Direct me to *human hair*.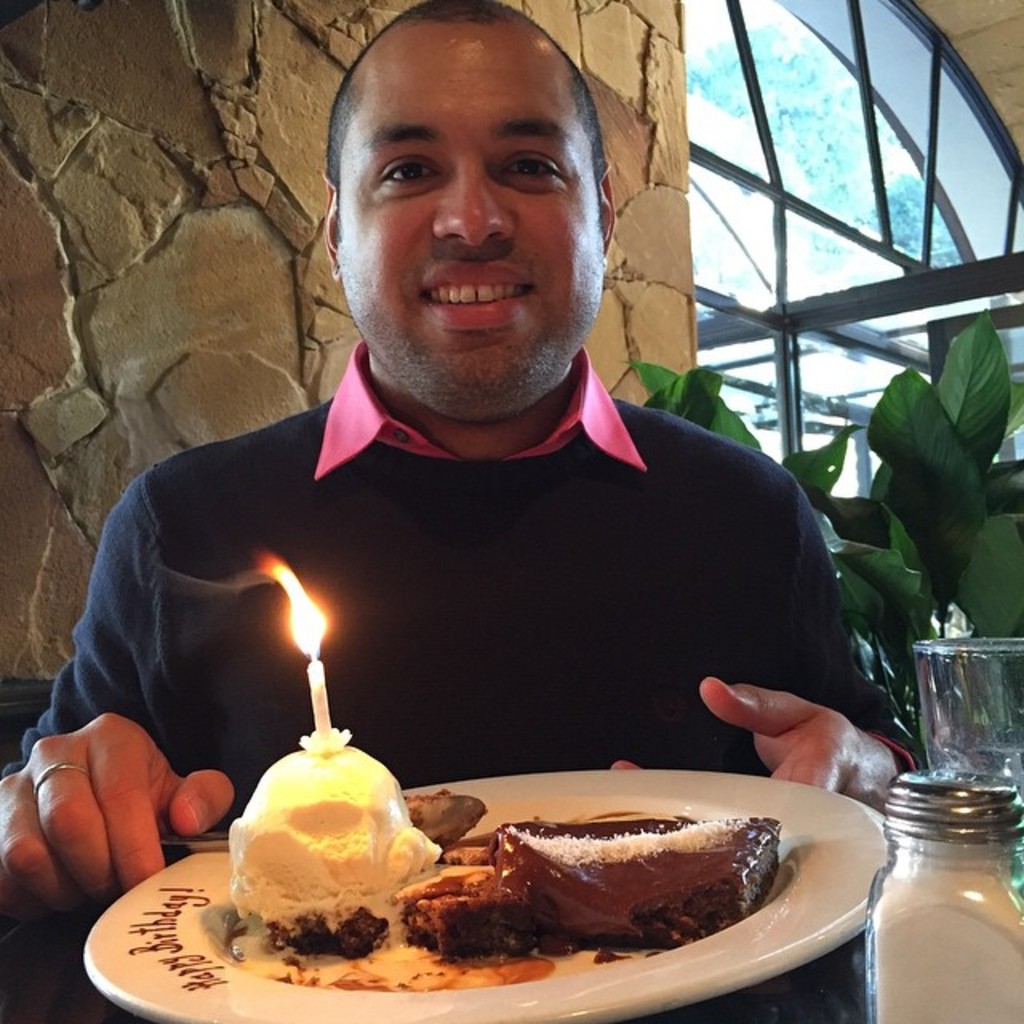
Direction: l=328, t=0, r=603, b=187.
